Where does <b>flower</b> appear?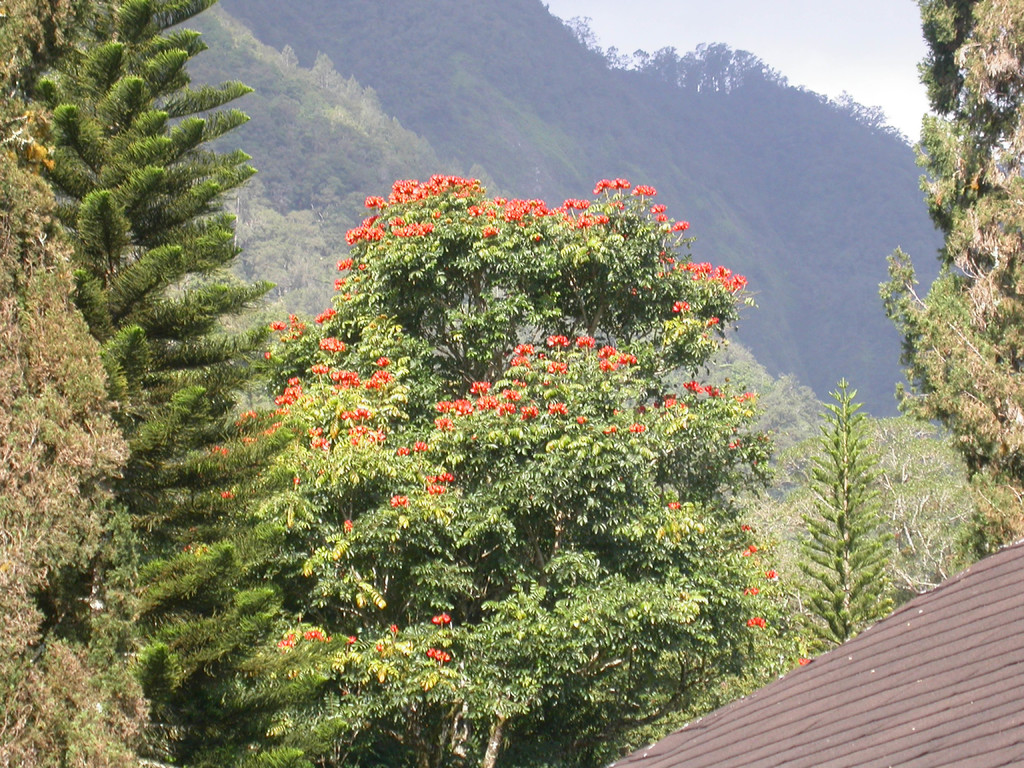
Appears at l=275, t=379, r=298, b=409.
